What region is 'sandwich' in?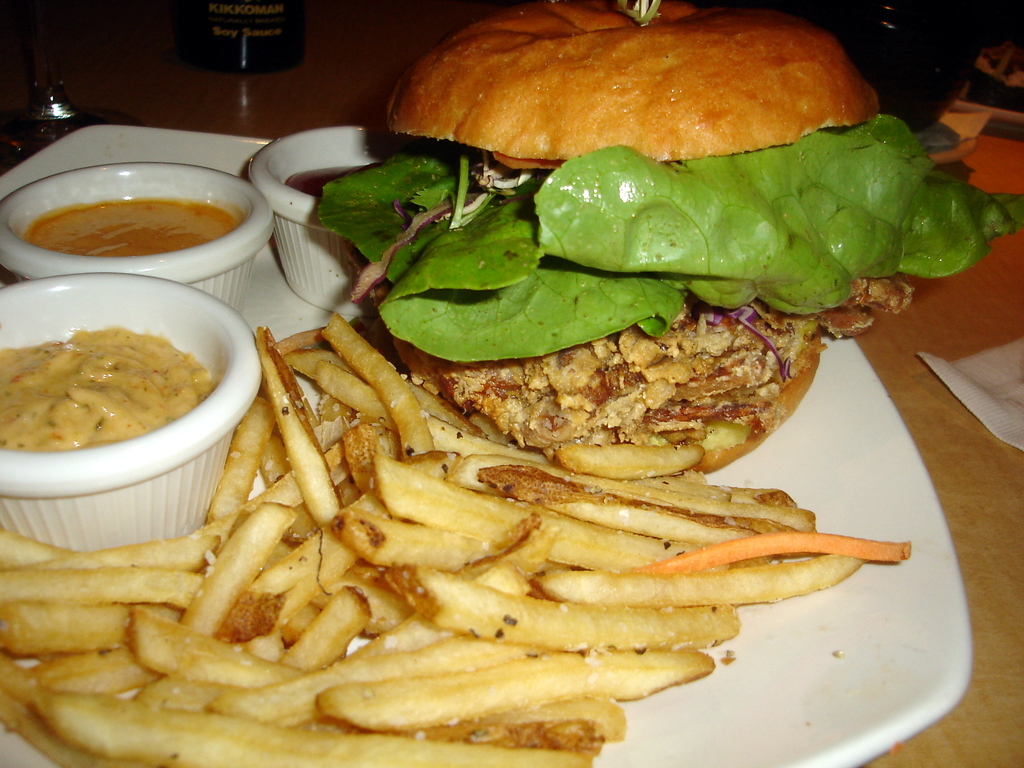
BBox(310, 0, 1014, 477).
